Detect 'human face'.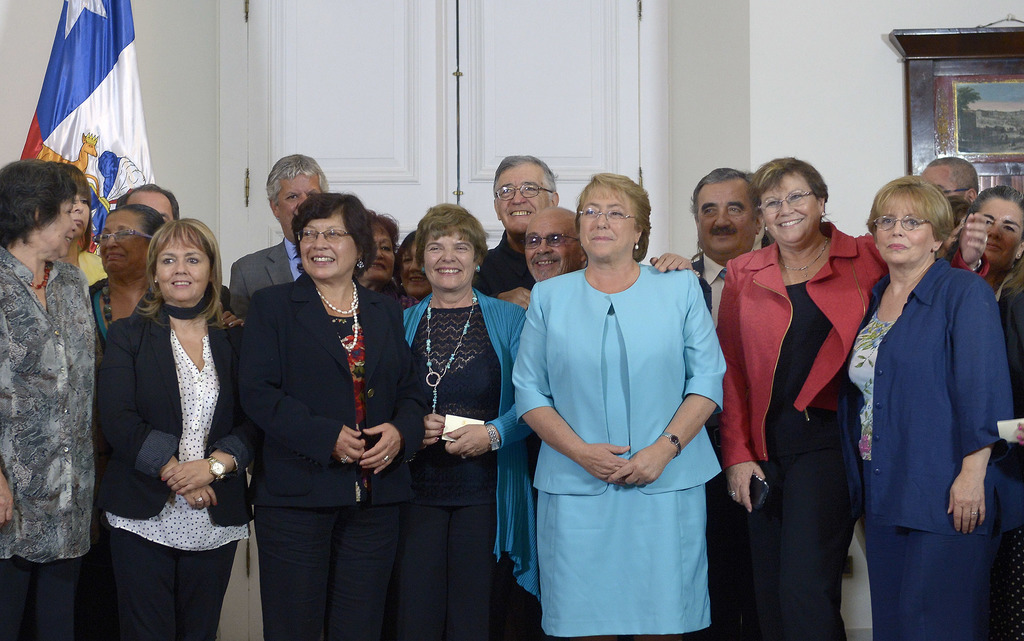
Detected at BBox(69, 190, 88, 235).
